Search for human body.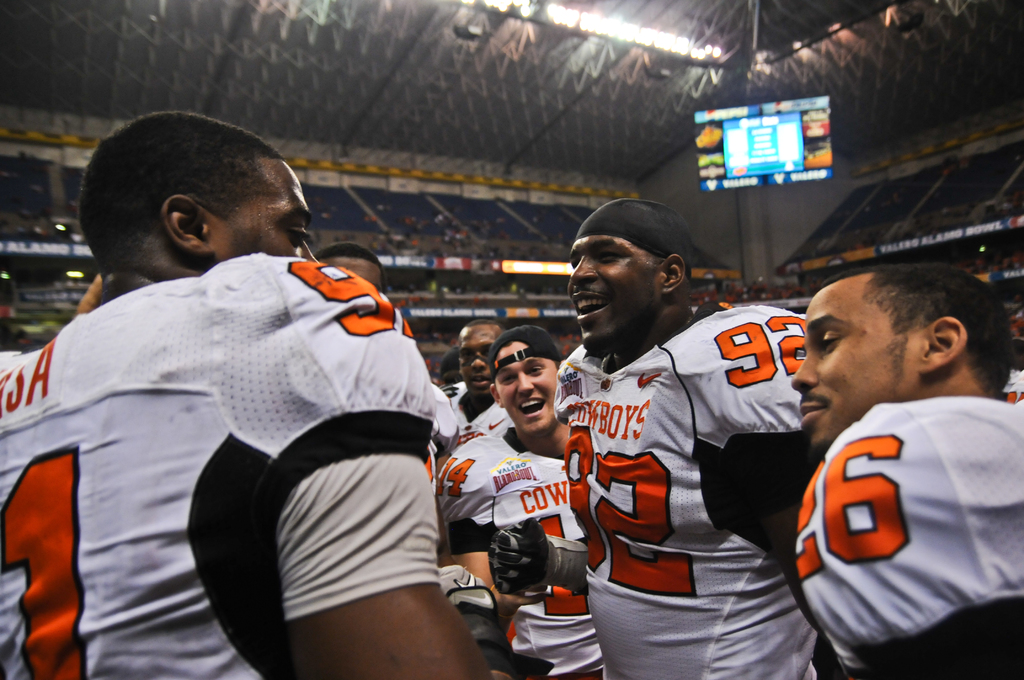
Found at rect(442, 382, 494, 442).
